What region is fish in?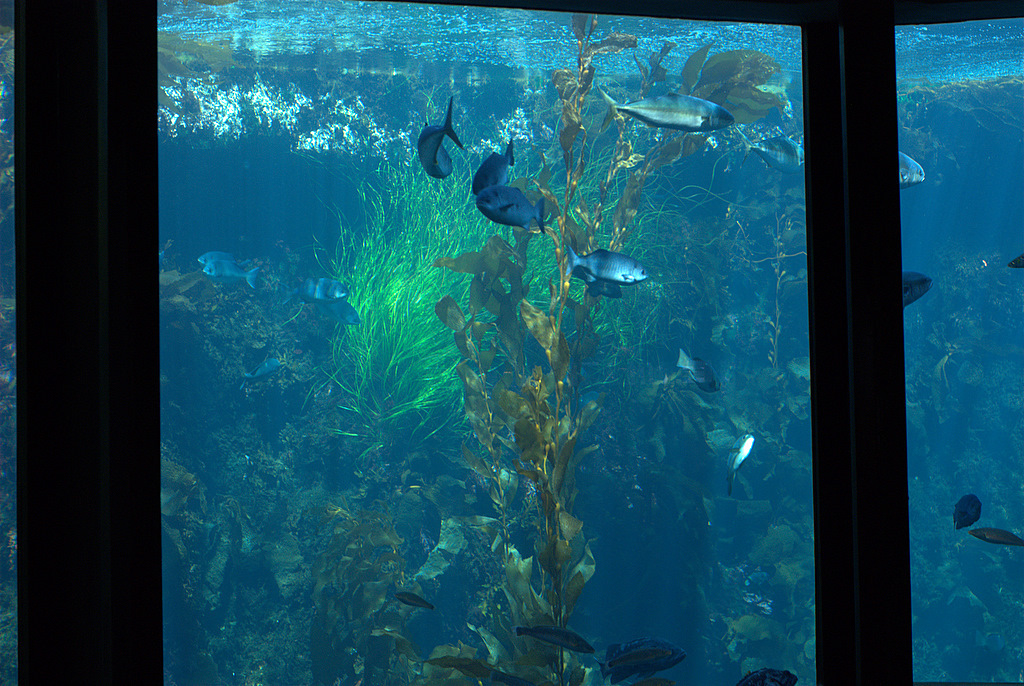
detection(742, 132, 804, 174).
